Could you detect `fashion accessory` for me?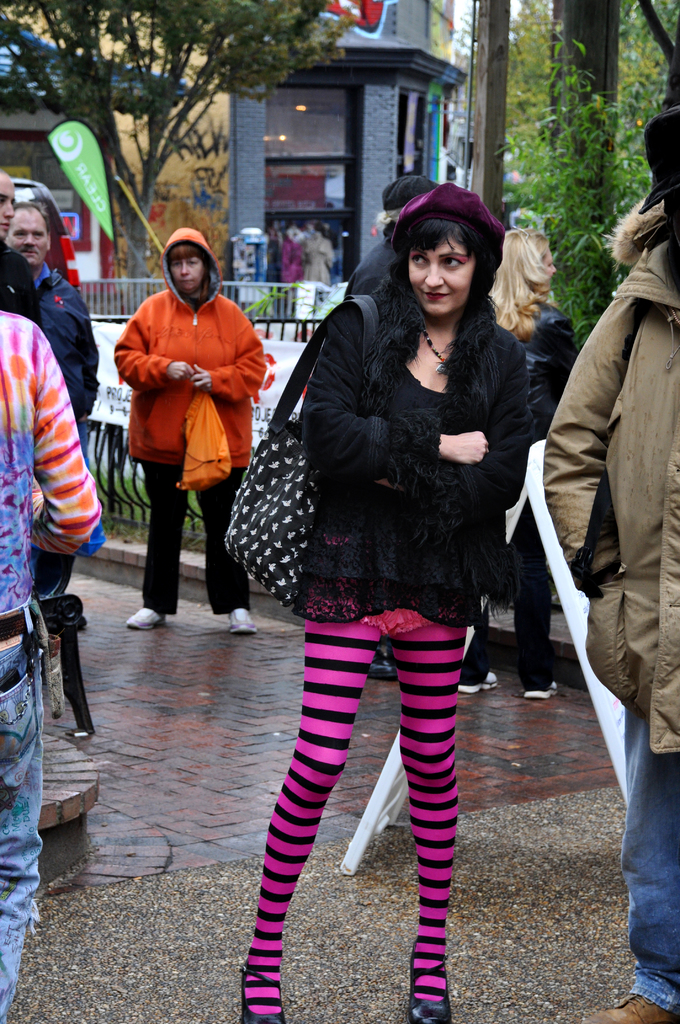
Detection result: x1=390 y1=182 x2=506 y2=275.
